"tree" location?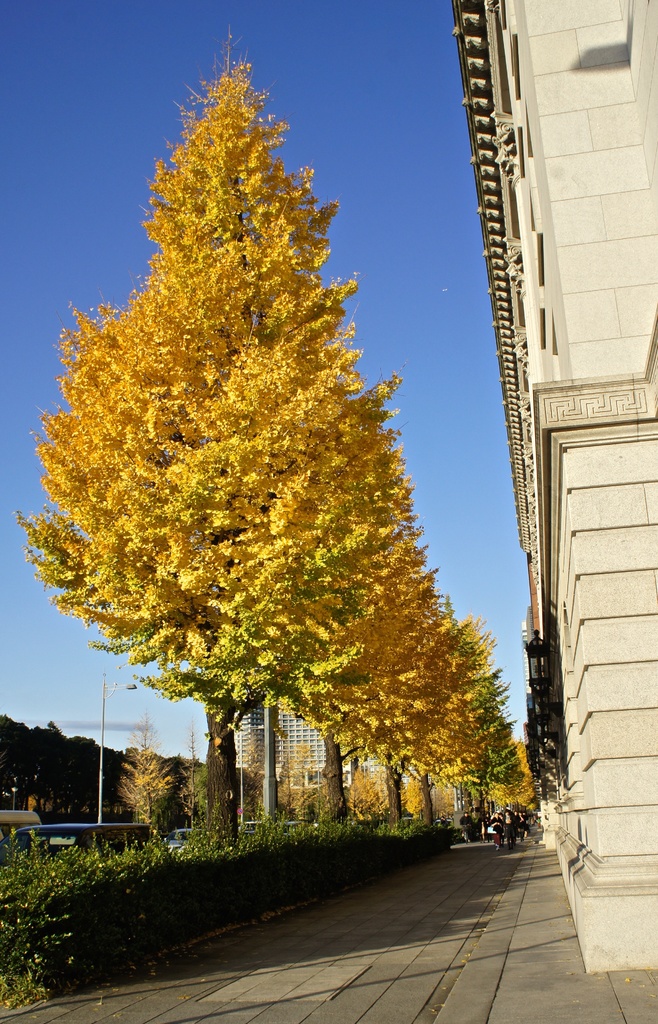
<bbox>407, 778, 428, 818</bbox>
